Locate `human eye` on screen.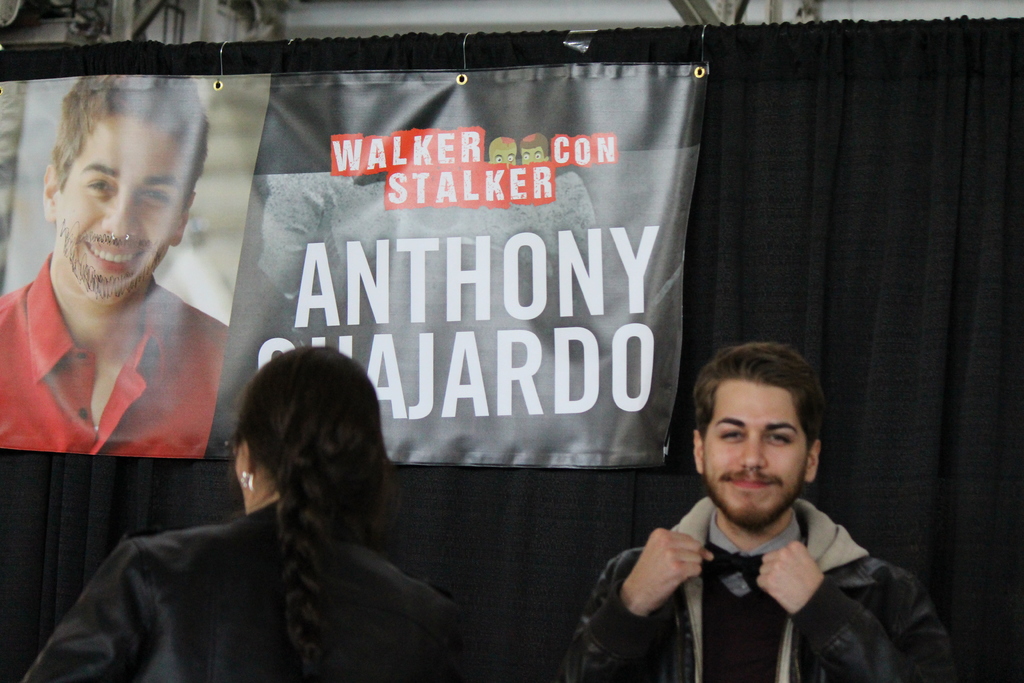
On screen at crop(711, 423, 749, 448).
